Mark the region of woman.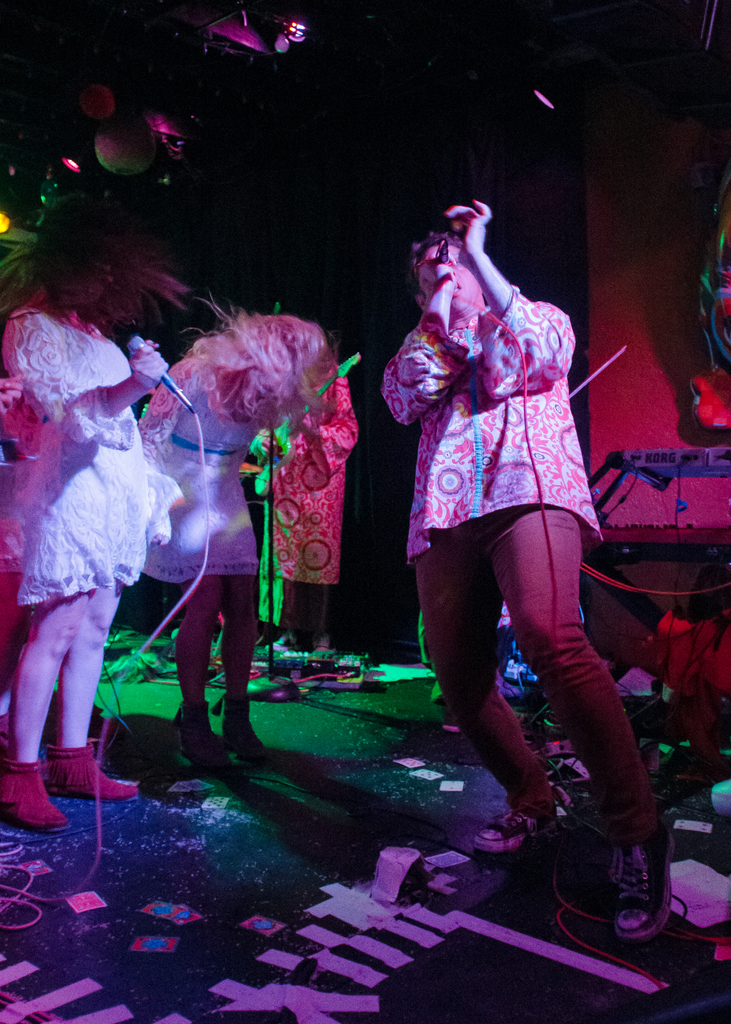
Region: [left=134, top=287, right=344, bottom=760].
